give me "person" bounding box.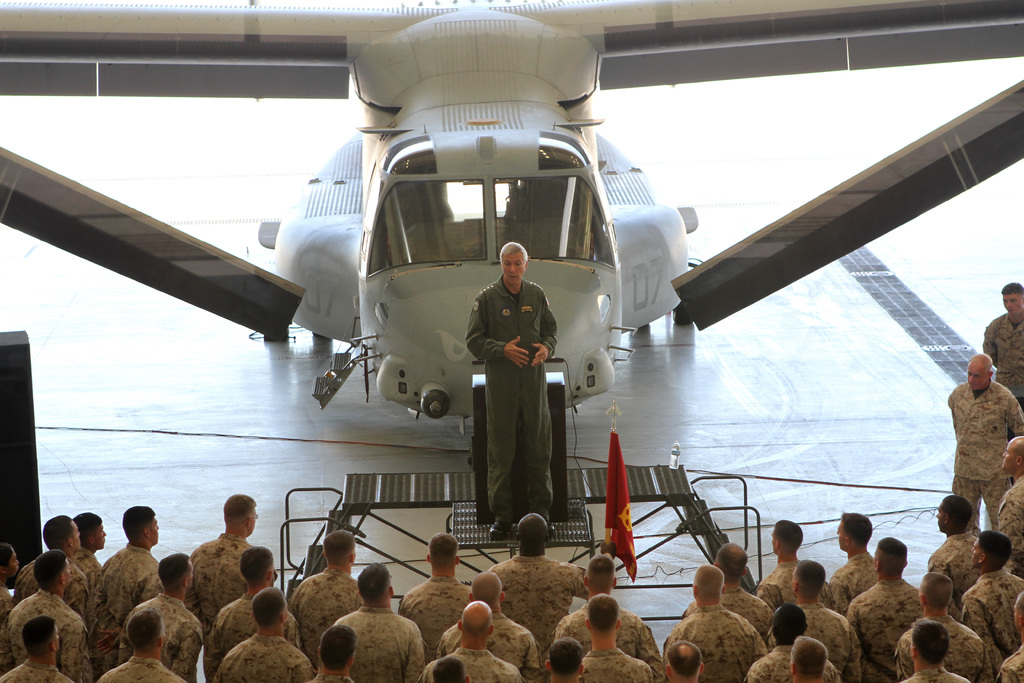
929/497/987/614.
